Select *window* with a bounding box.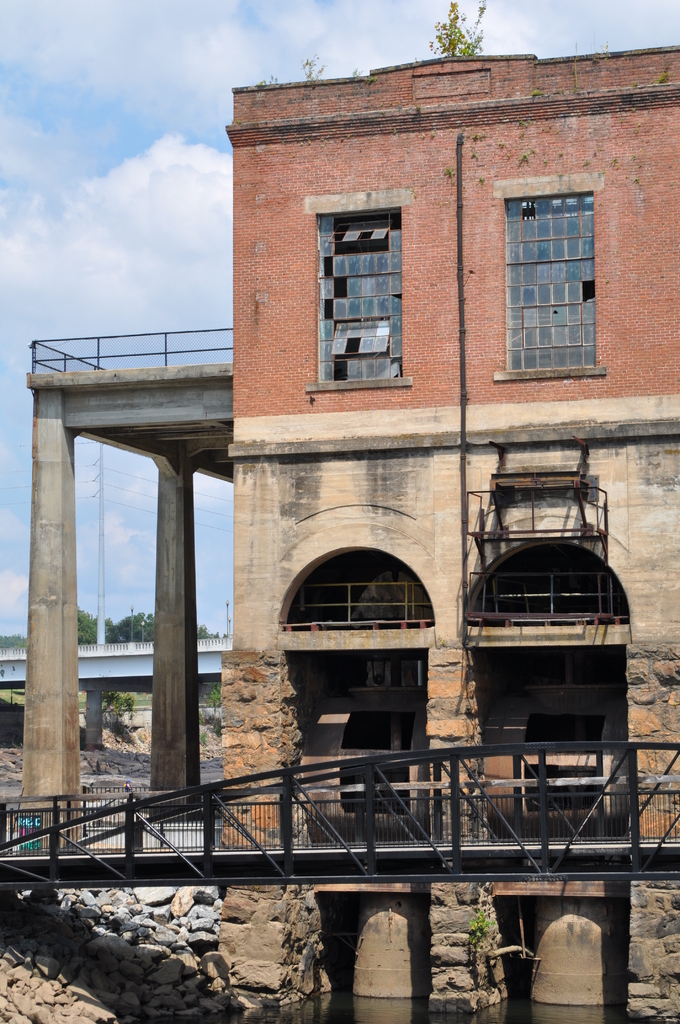
500, 199, 598, 369.
